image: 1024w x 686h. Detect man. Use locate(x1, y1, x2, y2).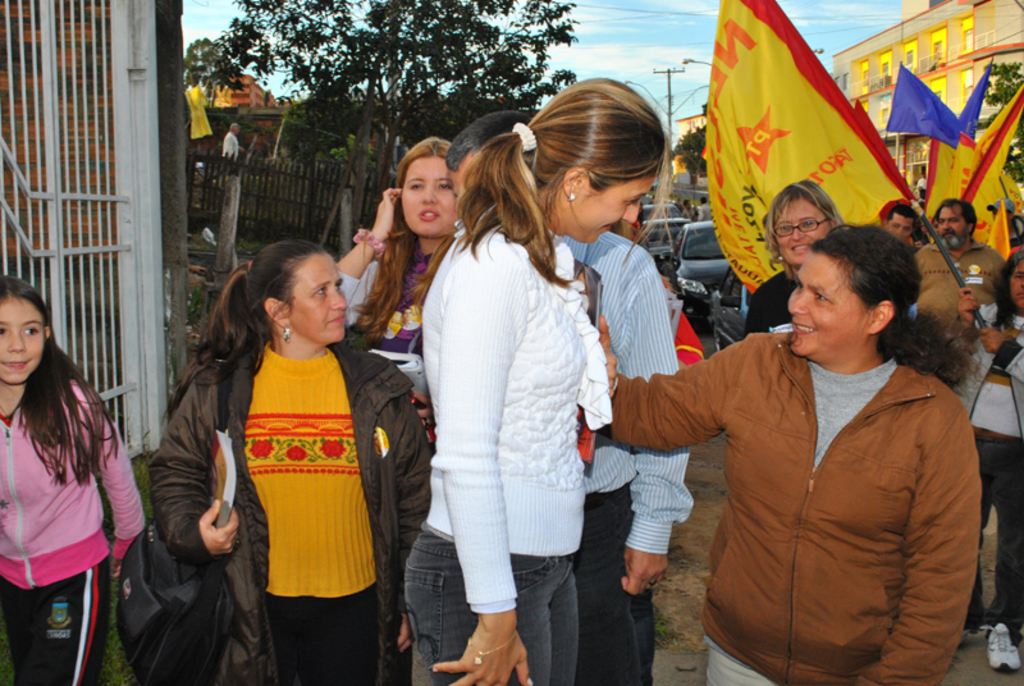
locate(625, 184, 983, 685).
